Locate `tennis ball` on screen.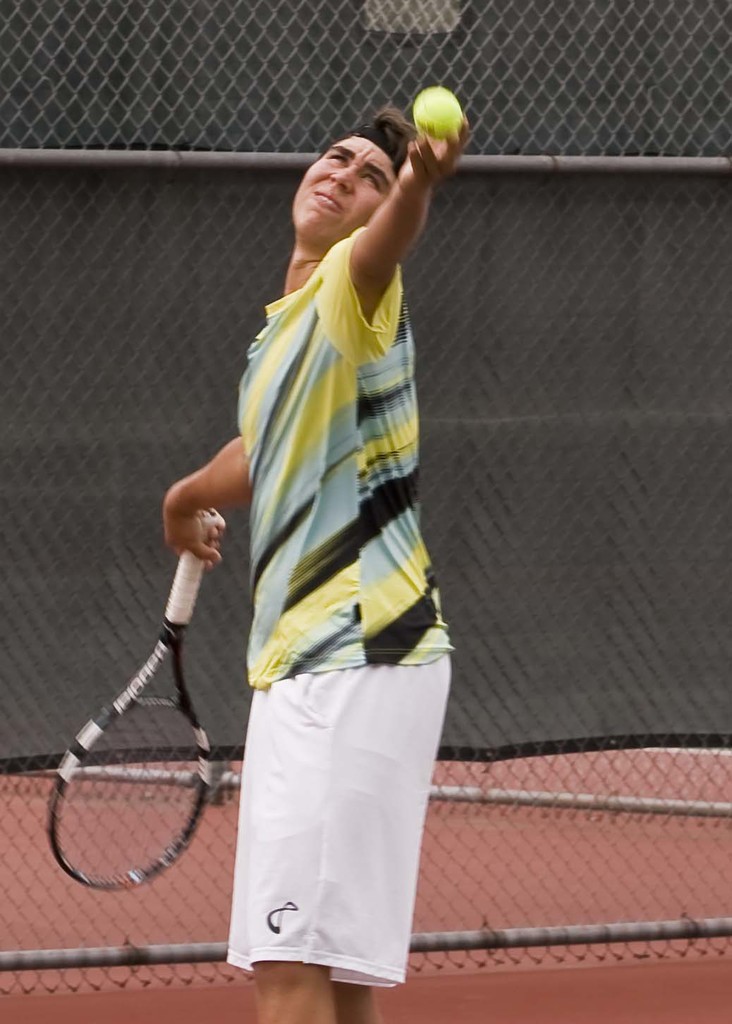
On screen at (413, 88, 463, 139).
